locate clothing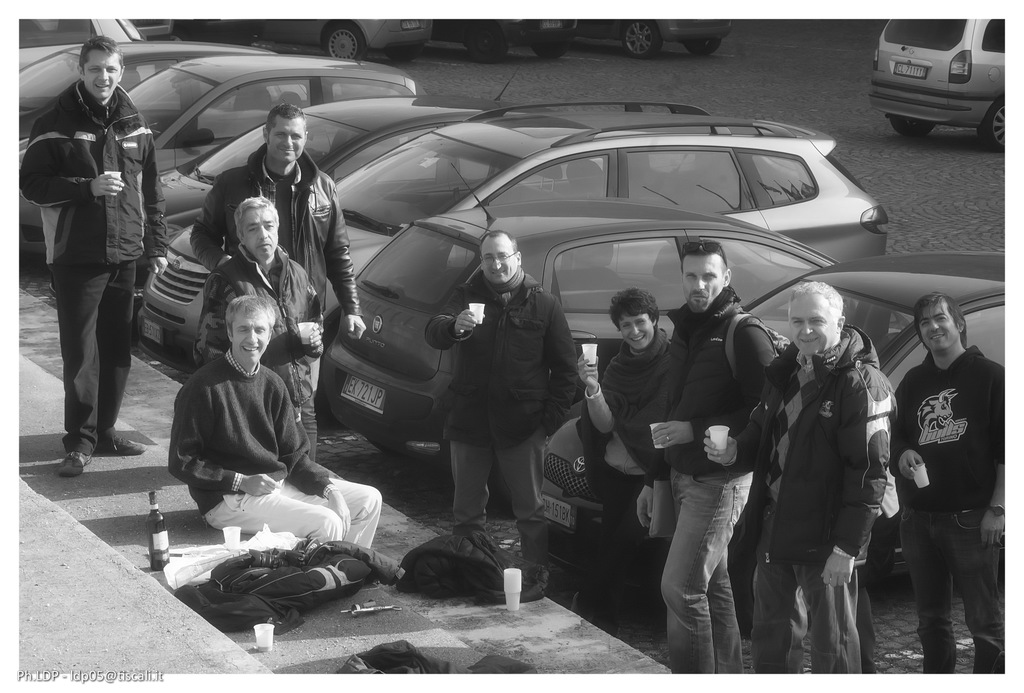
BBox(580, 331, 684, 590)
